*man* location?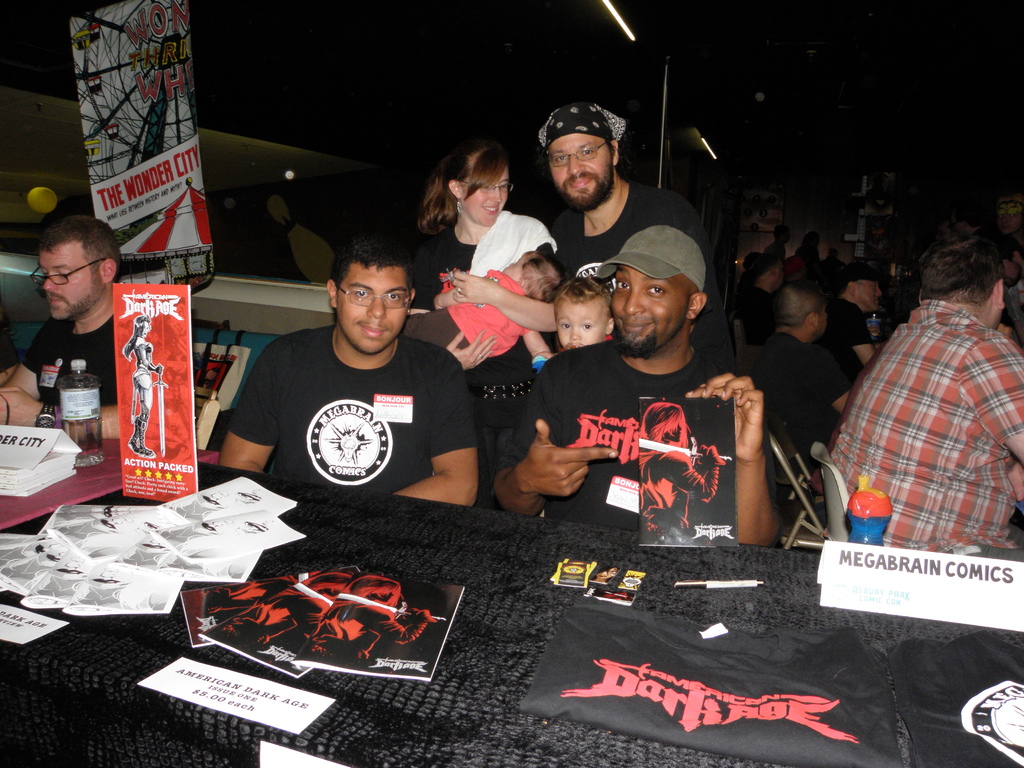
(left=495, top=230, right=790, bottom=546)
